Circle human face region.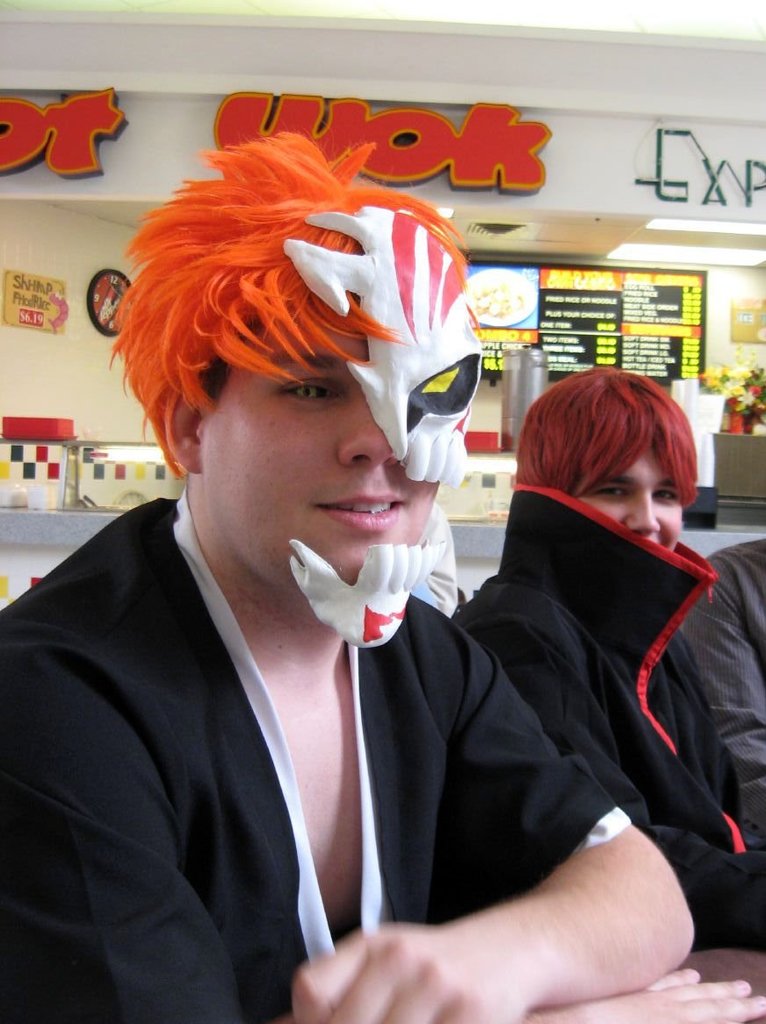
Region: x1=196, y1=291, x2=437, y2=590.
